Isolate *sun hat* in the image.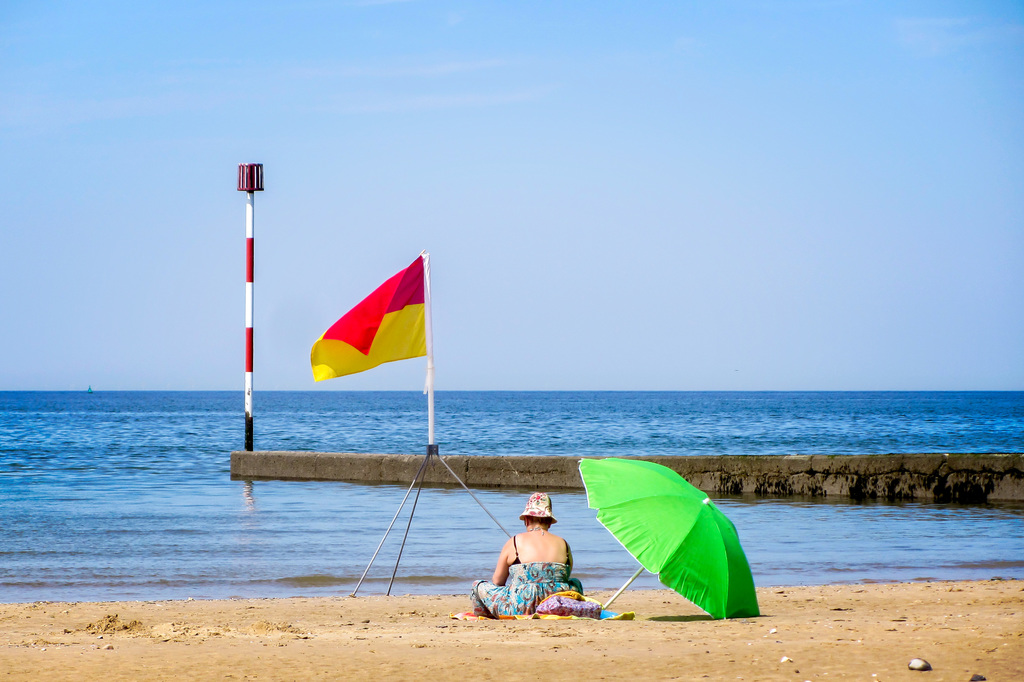
Isolated region: 518/491/556/520.
